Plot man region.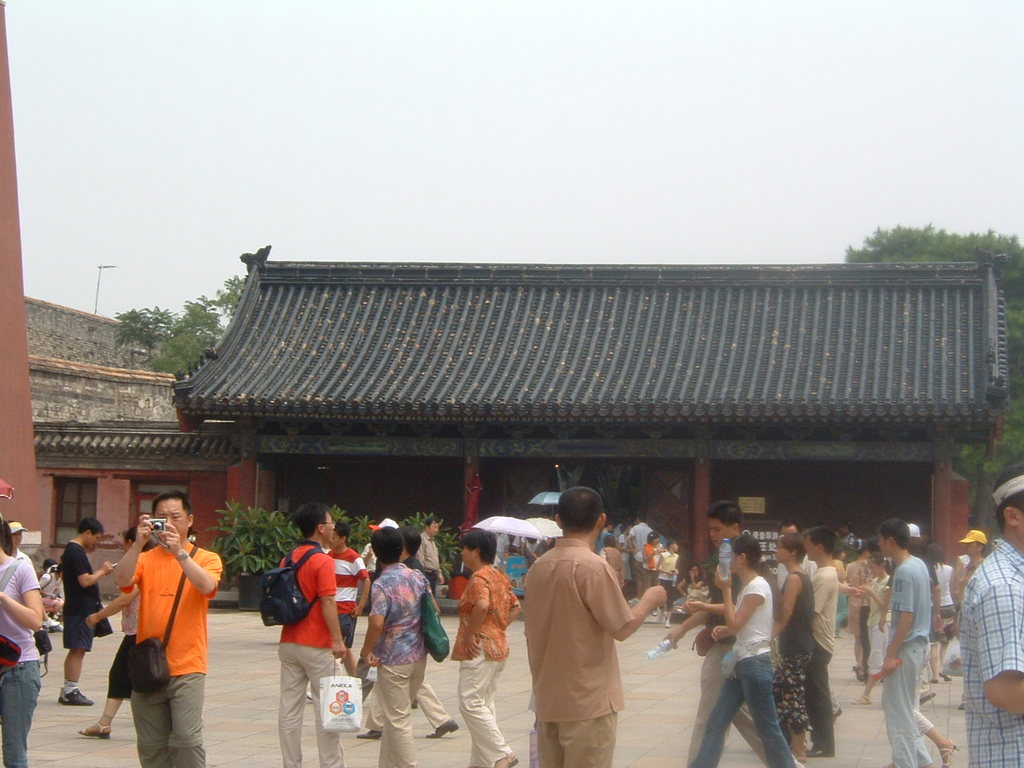
Plotted at [414, 514, 442, 598].
